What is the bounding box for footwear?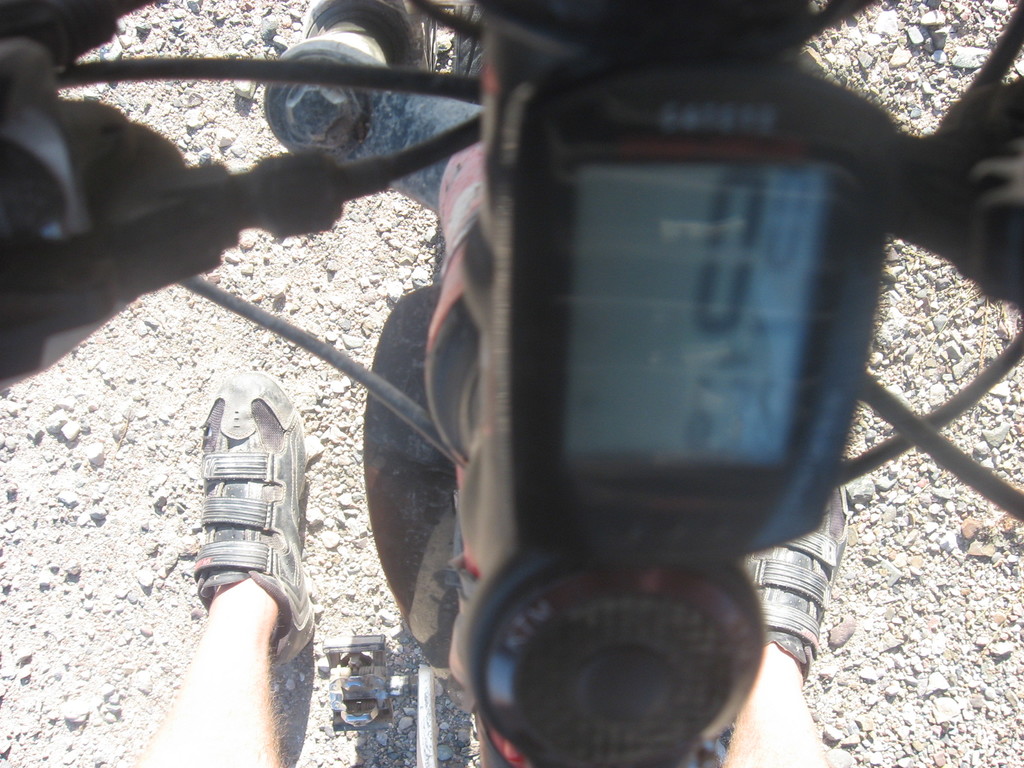
[743,479,852,691].
